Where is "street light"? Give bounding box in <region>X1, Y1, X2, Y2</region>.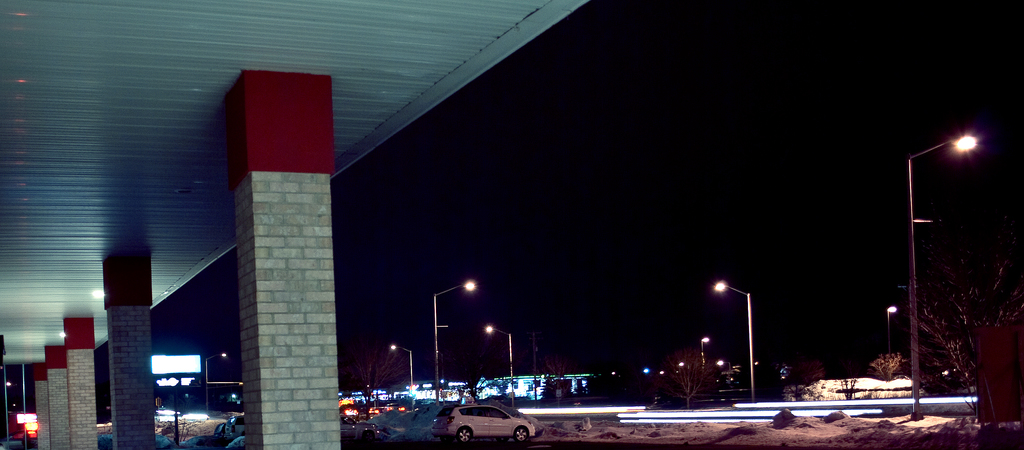
<region>906, 133, 979, 420</region>.
